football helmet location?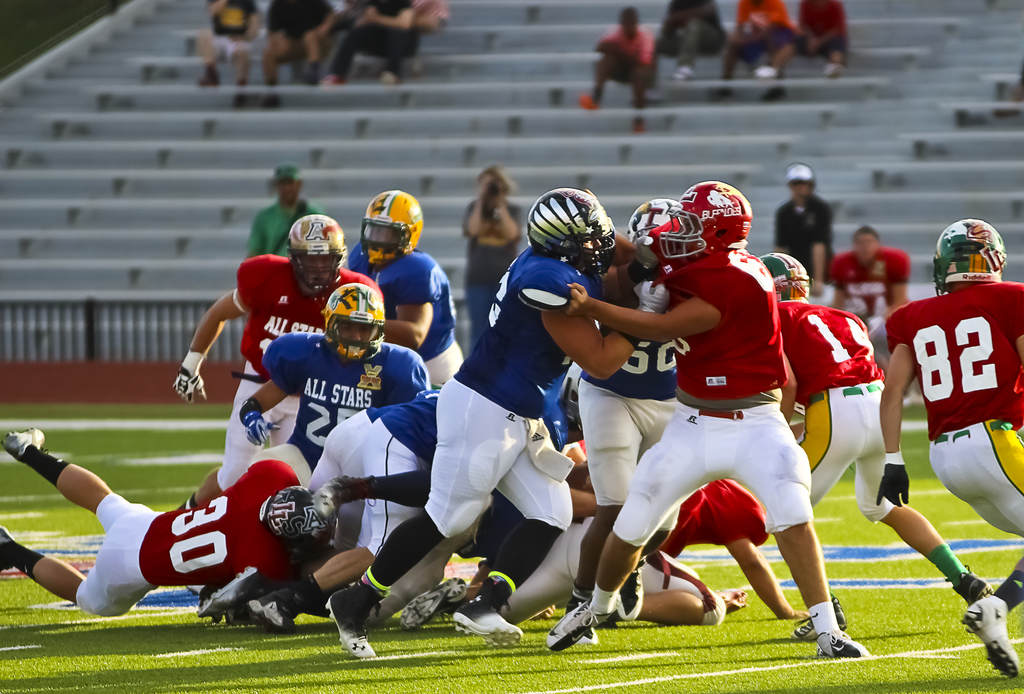
(x1=612, y1=195, x2=716, y2=273)
